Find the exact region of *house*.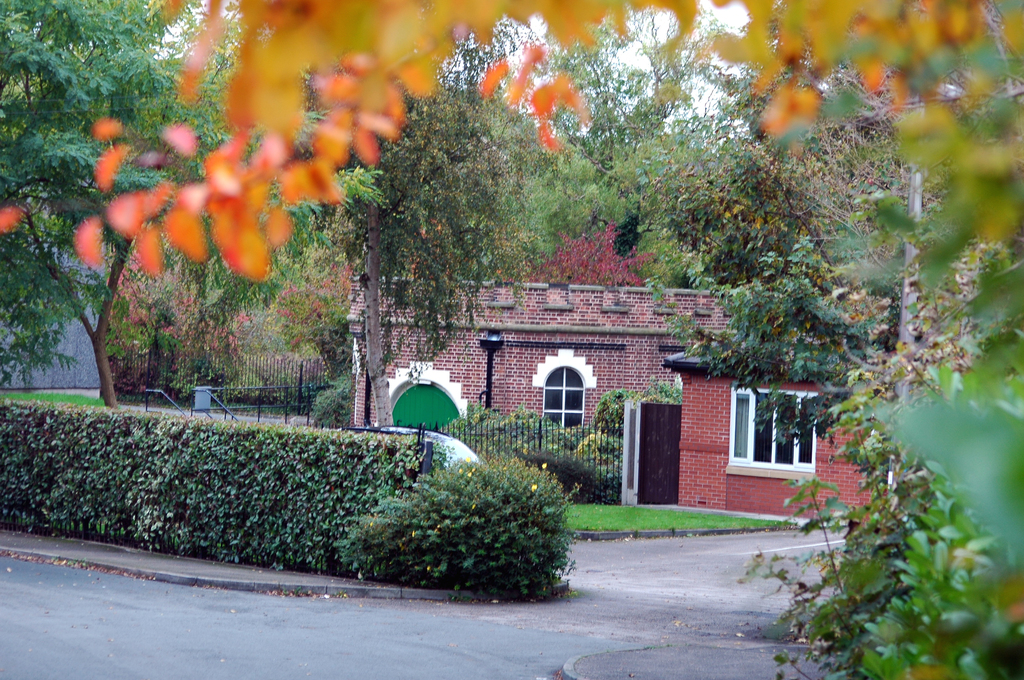
Exact region: 675,324,879,516.
